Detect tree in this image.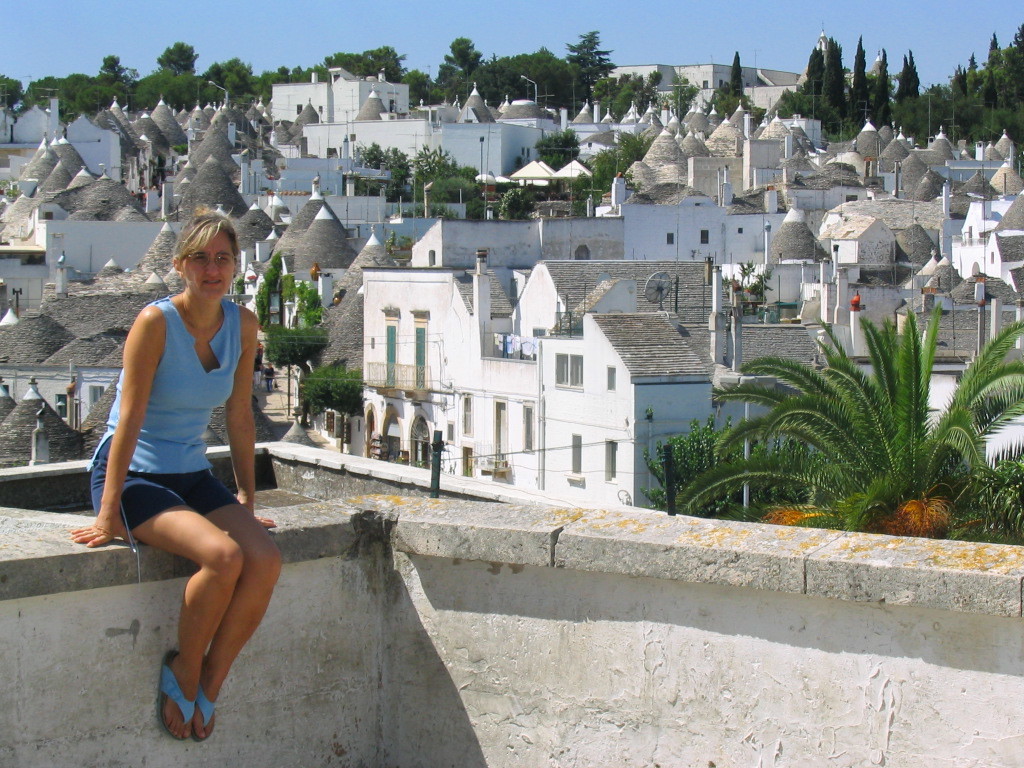
Detection: detection(262, 323, 329, 427).
